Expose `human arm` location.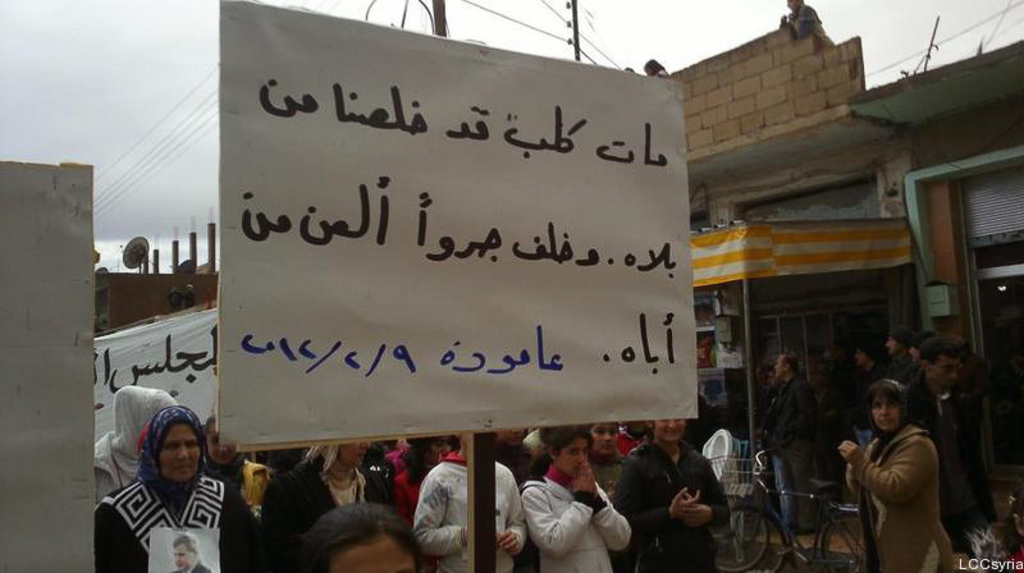
Exposed at l=493, t=486, r=530, b=558.
